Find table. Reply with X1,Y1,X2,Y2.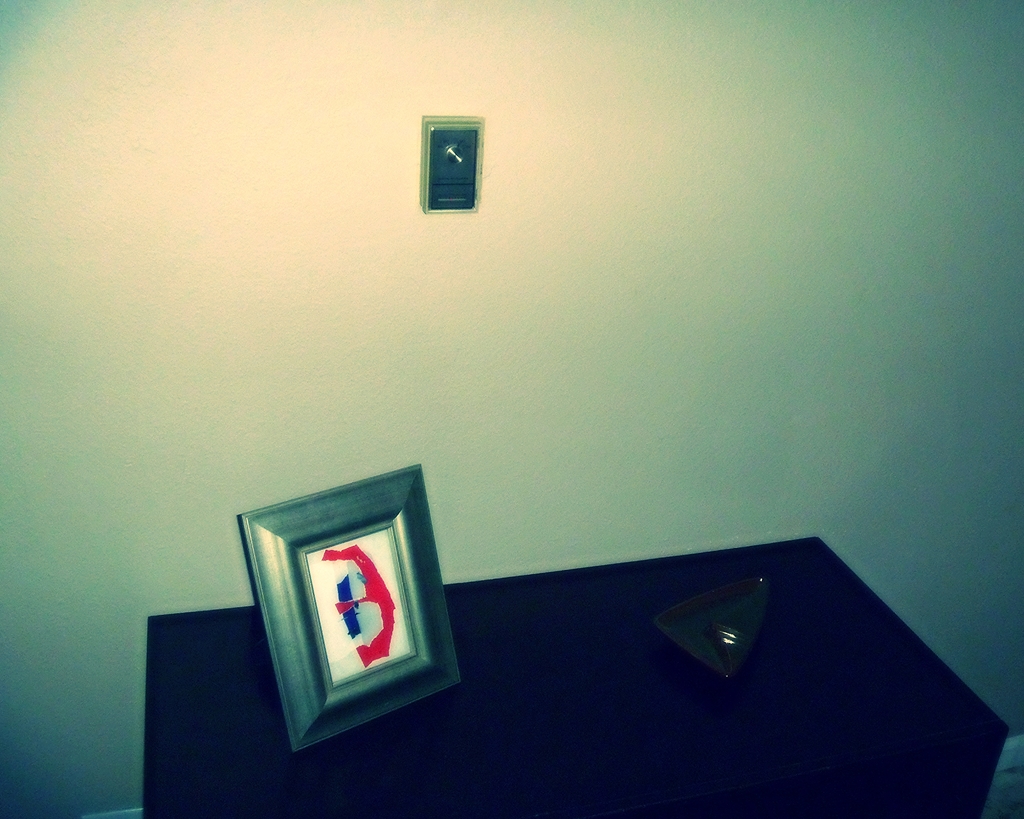
141,536,1007,818.
